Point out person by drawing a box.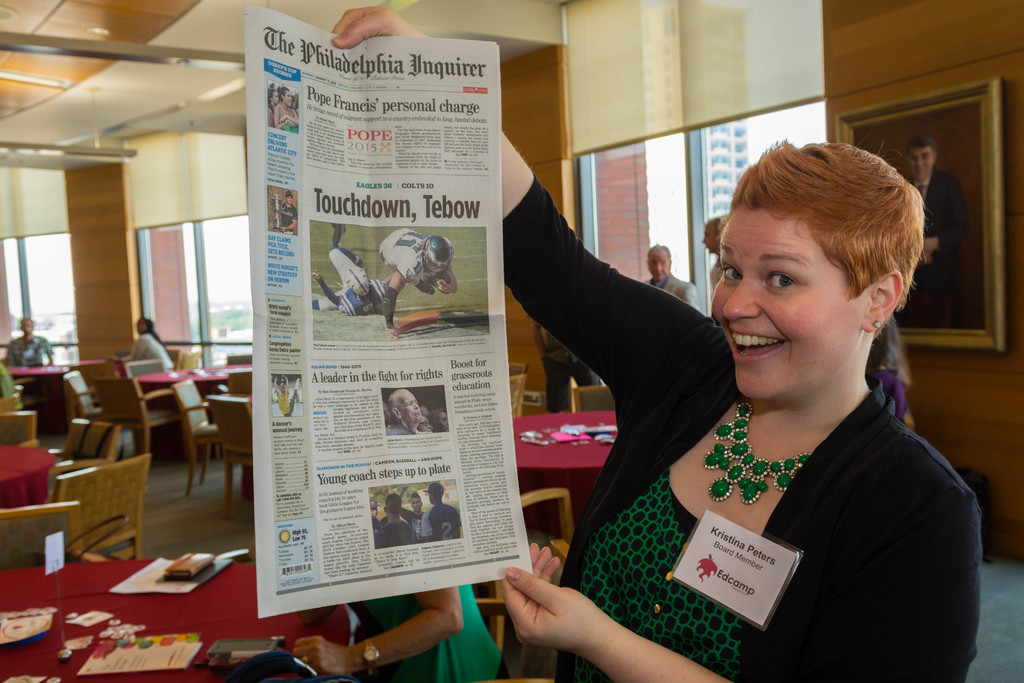
[292, 583, 504, 682].
